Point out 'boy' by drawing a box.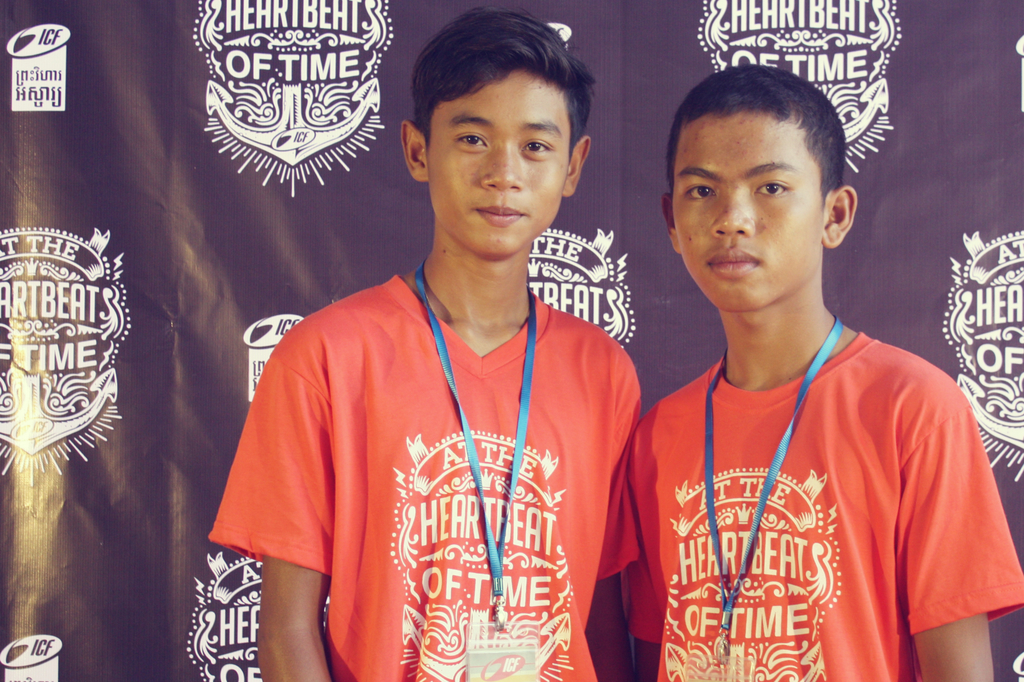
<box>209,6,641,681</box>.
